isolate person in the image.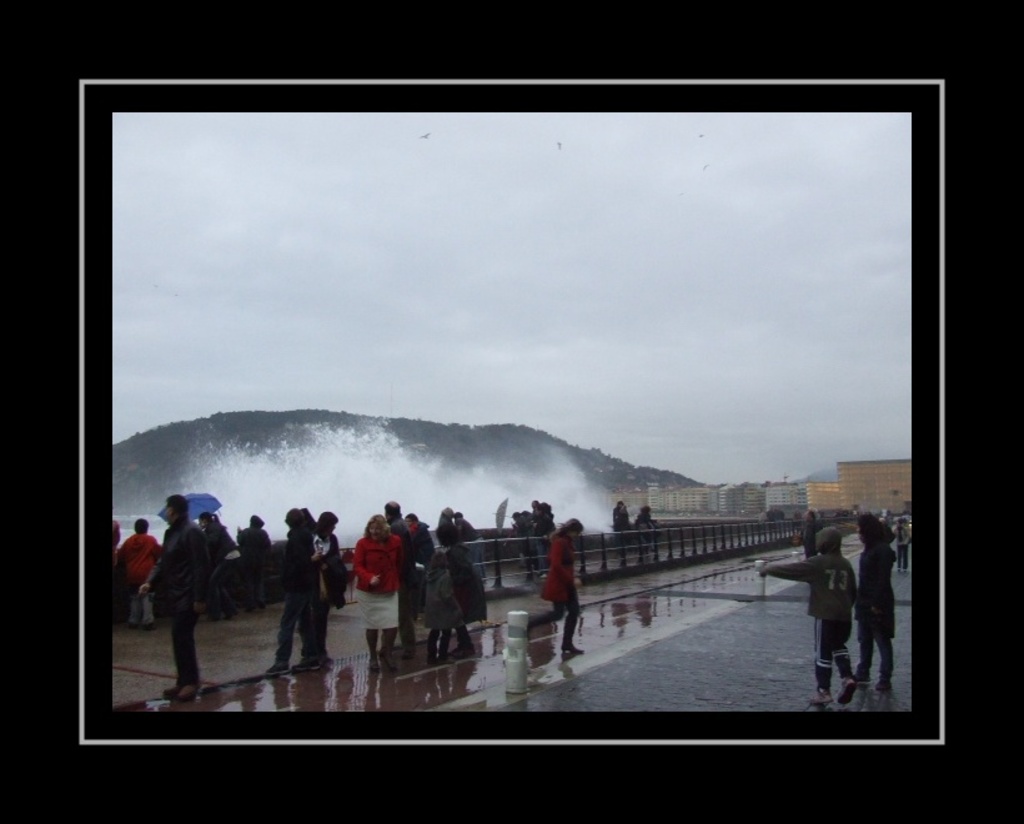
Isolated region: Rect(115, 492, 268, 708).
